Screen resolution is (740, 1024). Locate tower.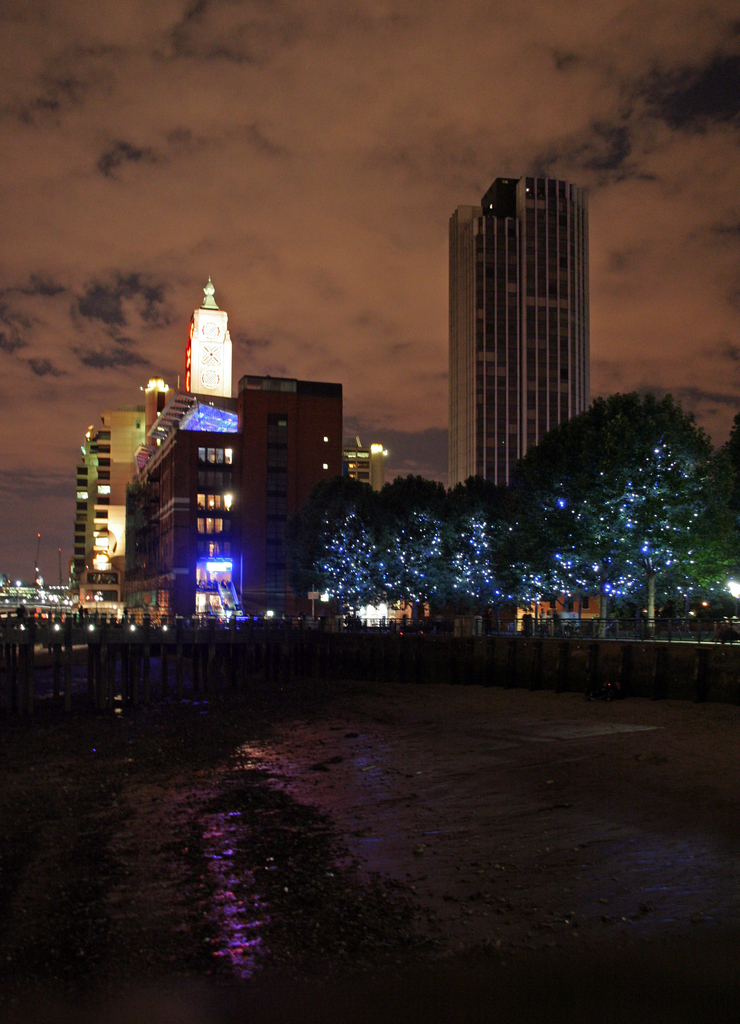
bbox(433, 171, 650, 521).
